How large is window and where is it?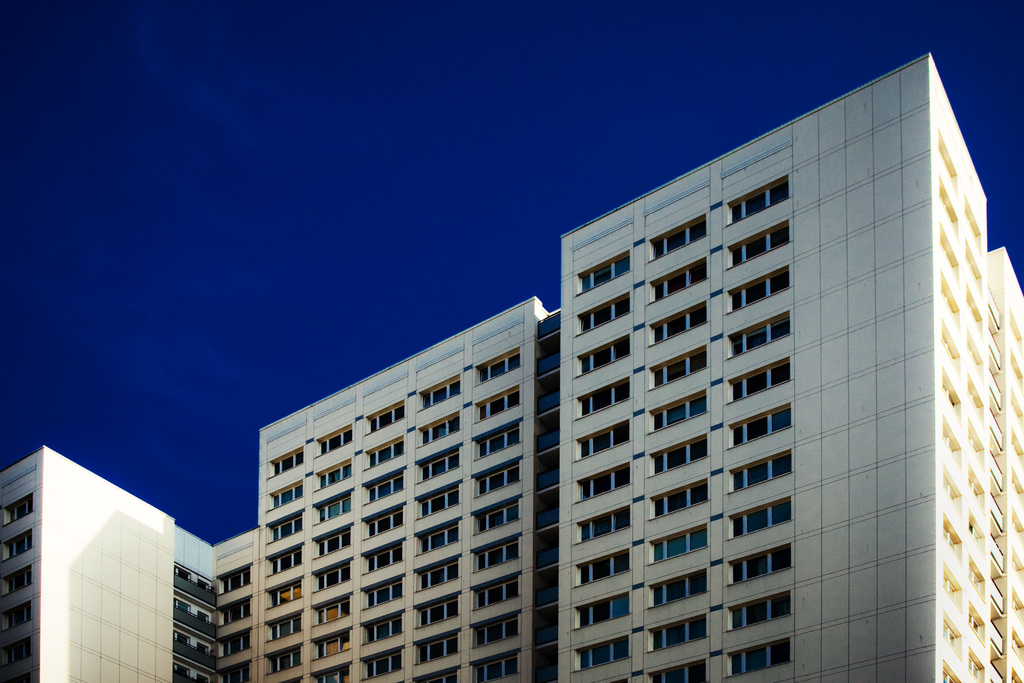
Bounding box: [left=319, top=623, right=344, bottom=670].
